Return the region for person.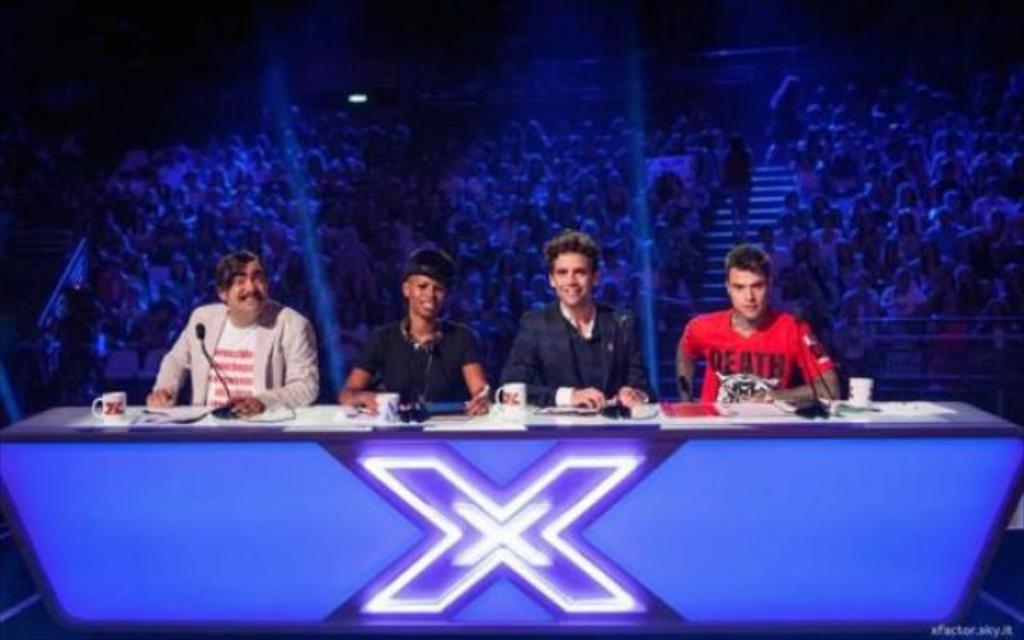
144/248/322/418.
